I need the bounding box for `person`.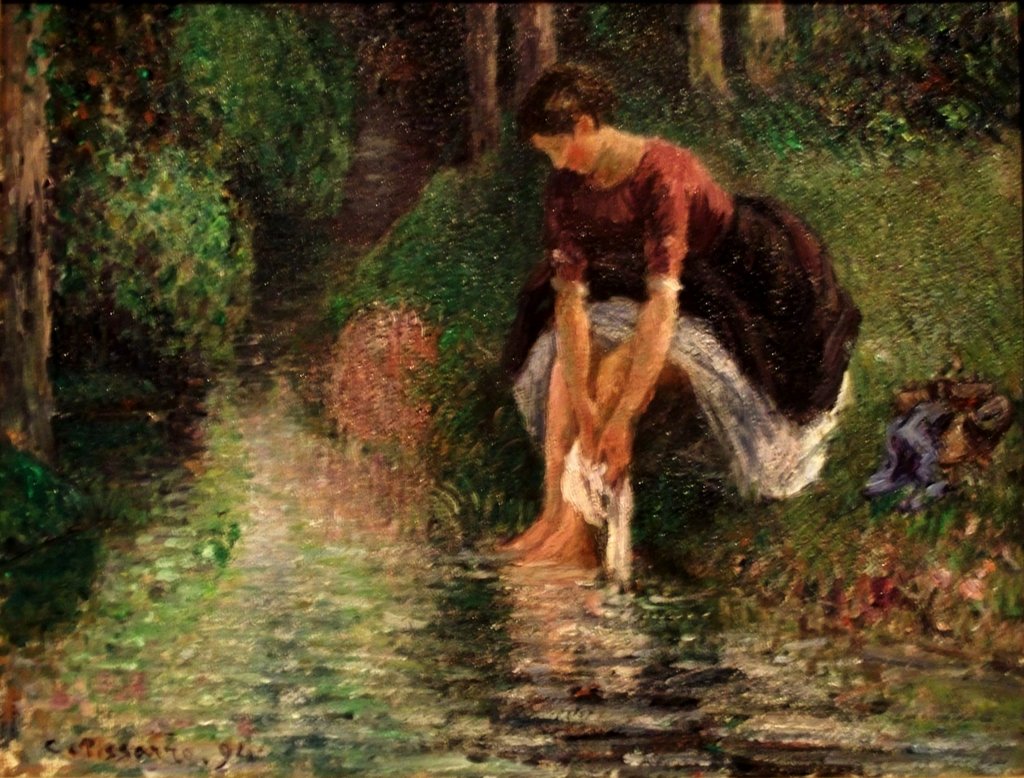
Here it is: box(496, 69, 819, 599).
